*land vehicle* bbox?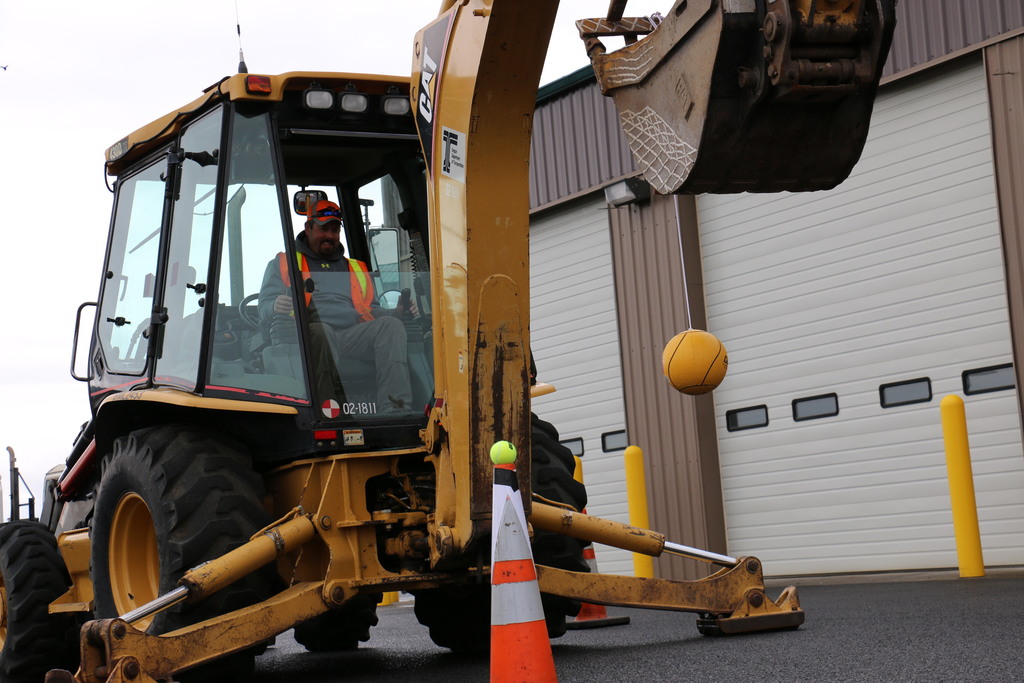
left=0, top=0, right=918, bottom=620
